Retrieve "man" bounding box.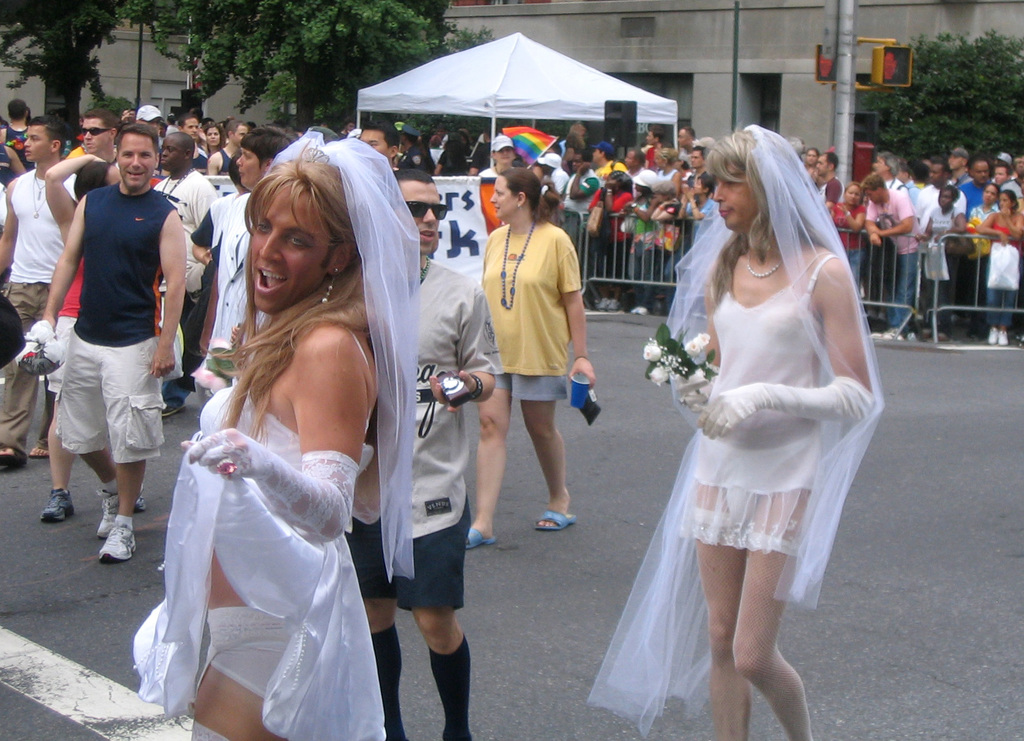
Bounding box: rect(360, 120, 400, 165).
